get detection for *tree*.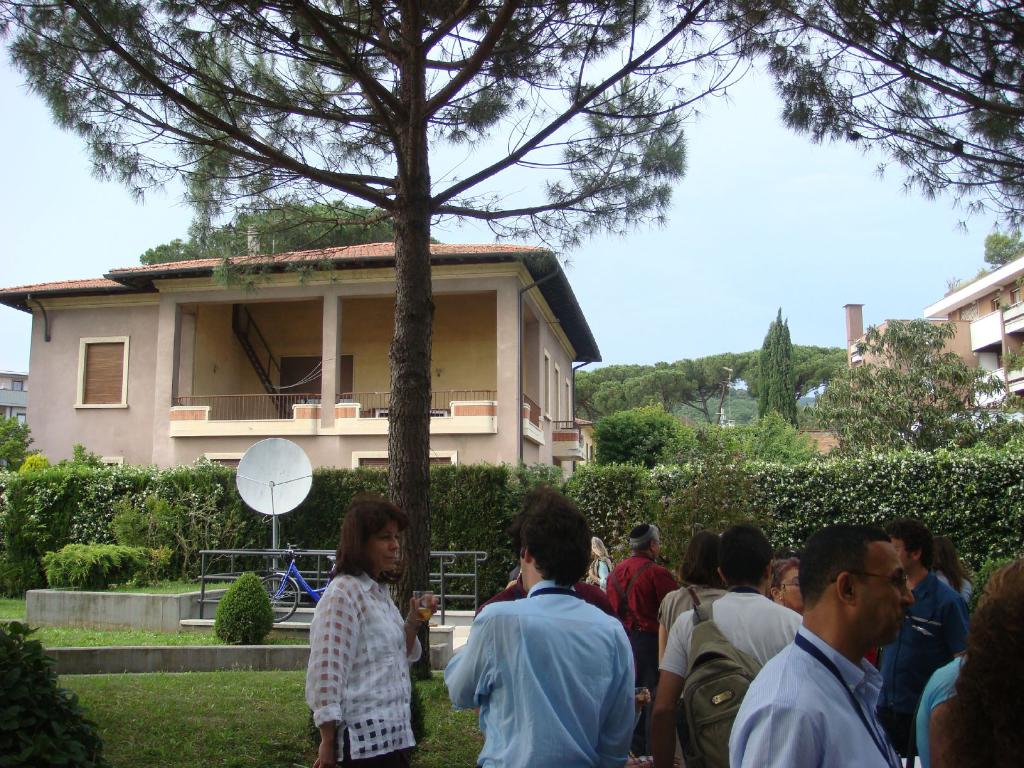
Detection: (212, 575, 281, 649).
